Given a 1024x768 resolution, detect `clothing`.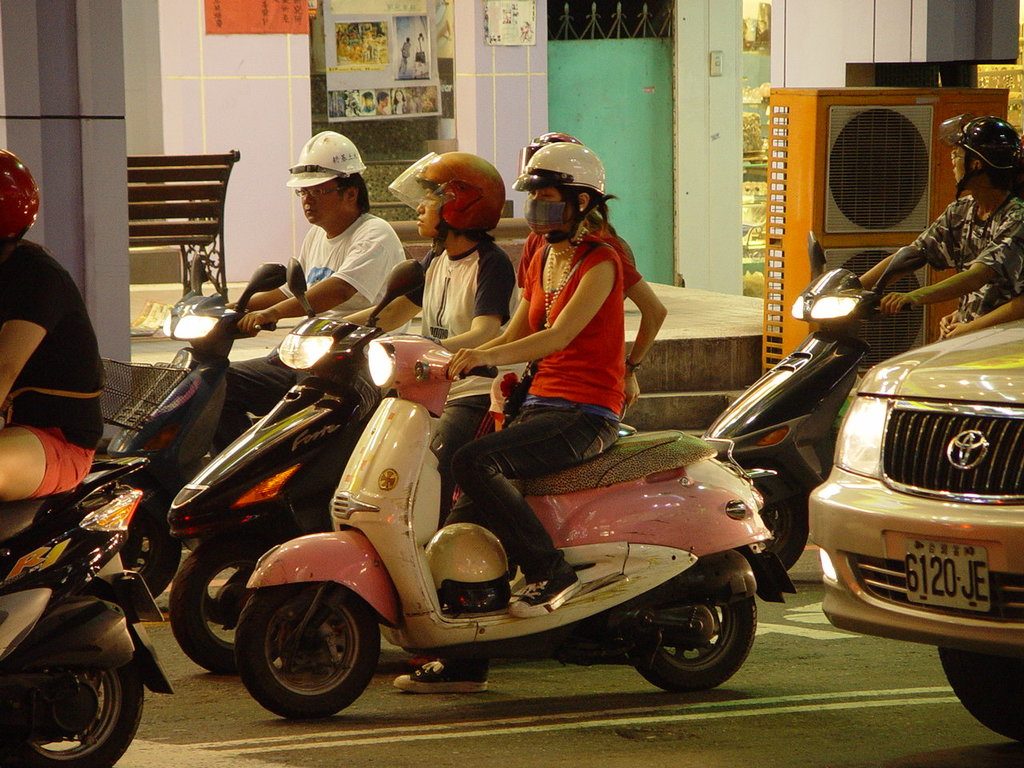
x1=923, y1=194, x2=1023, y2=342.
